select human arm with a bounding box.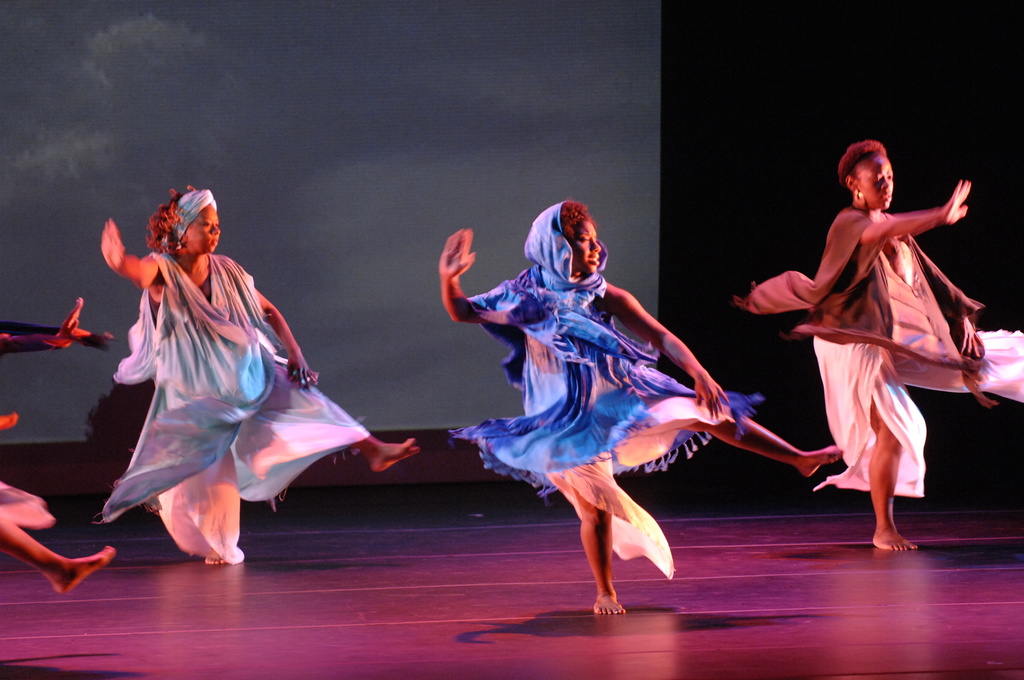
x1=101 y1=218 x2=155 y2=289.
